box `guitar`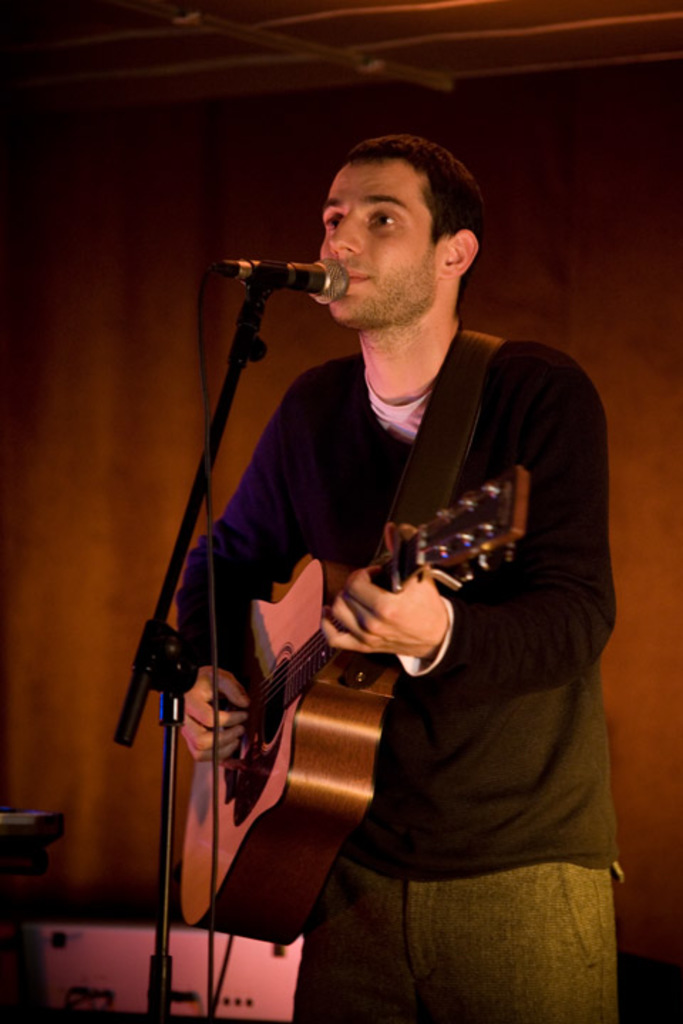
178,465,526,947
